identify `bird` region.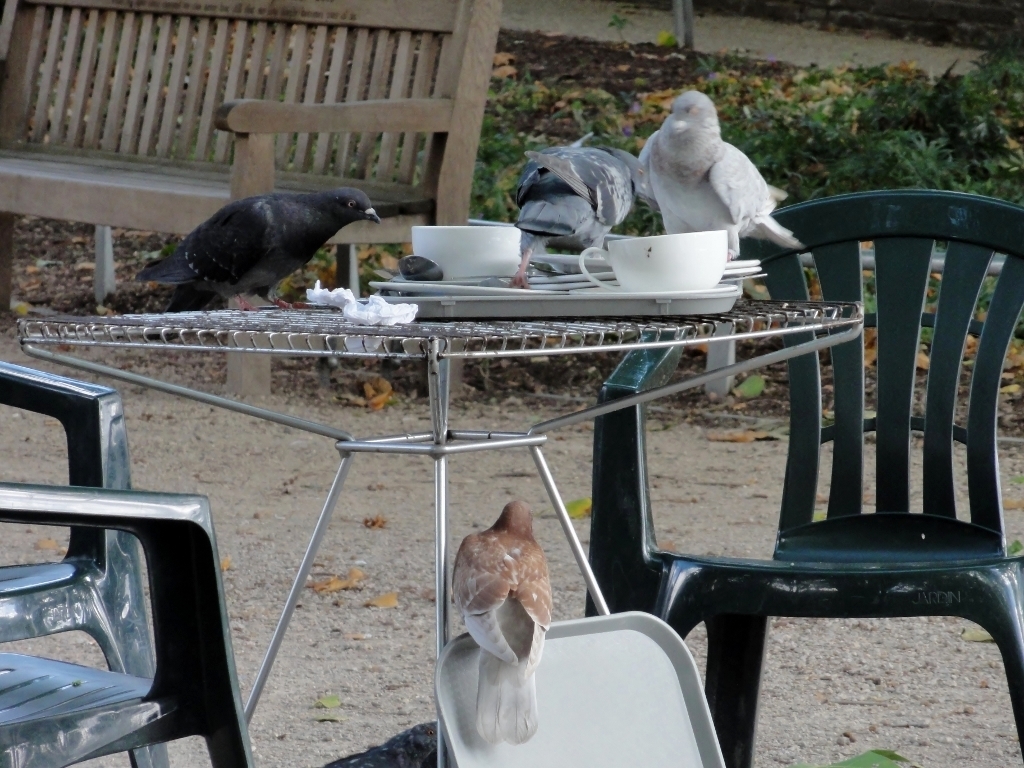
Region: <bbox>118, 181, 382, 344</bbox>.
